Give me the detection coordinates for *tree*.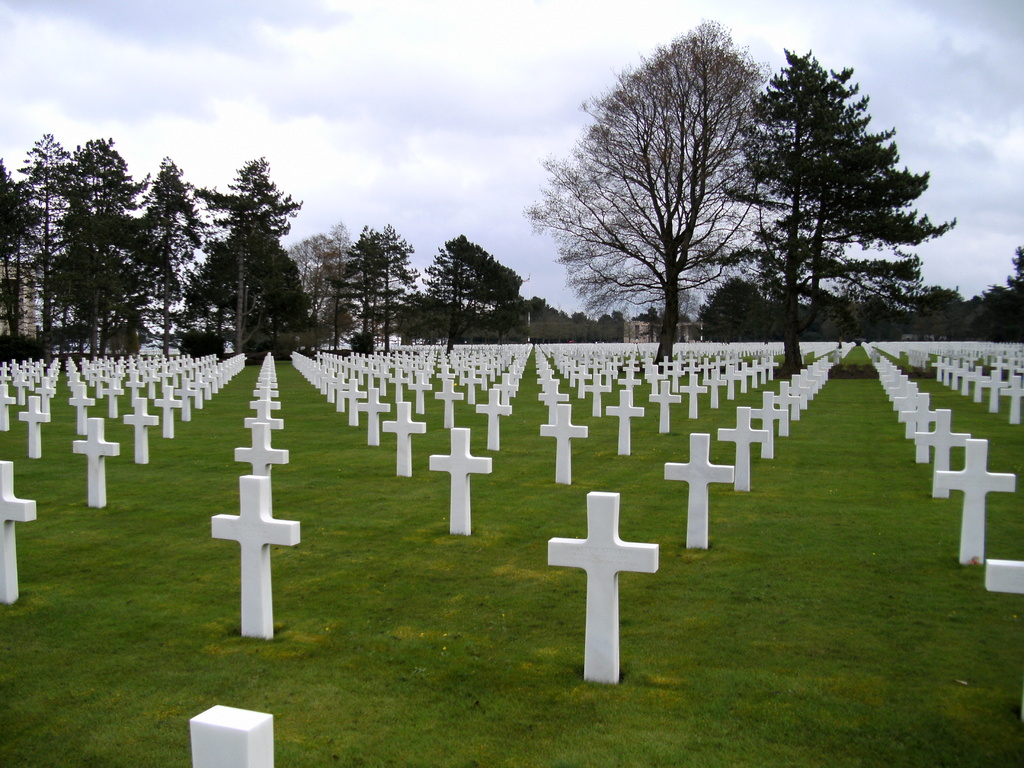
Rect(454, 248, 525, 340).
